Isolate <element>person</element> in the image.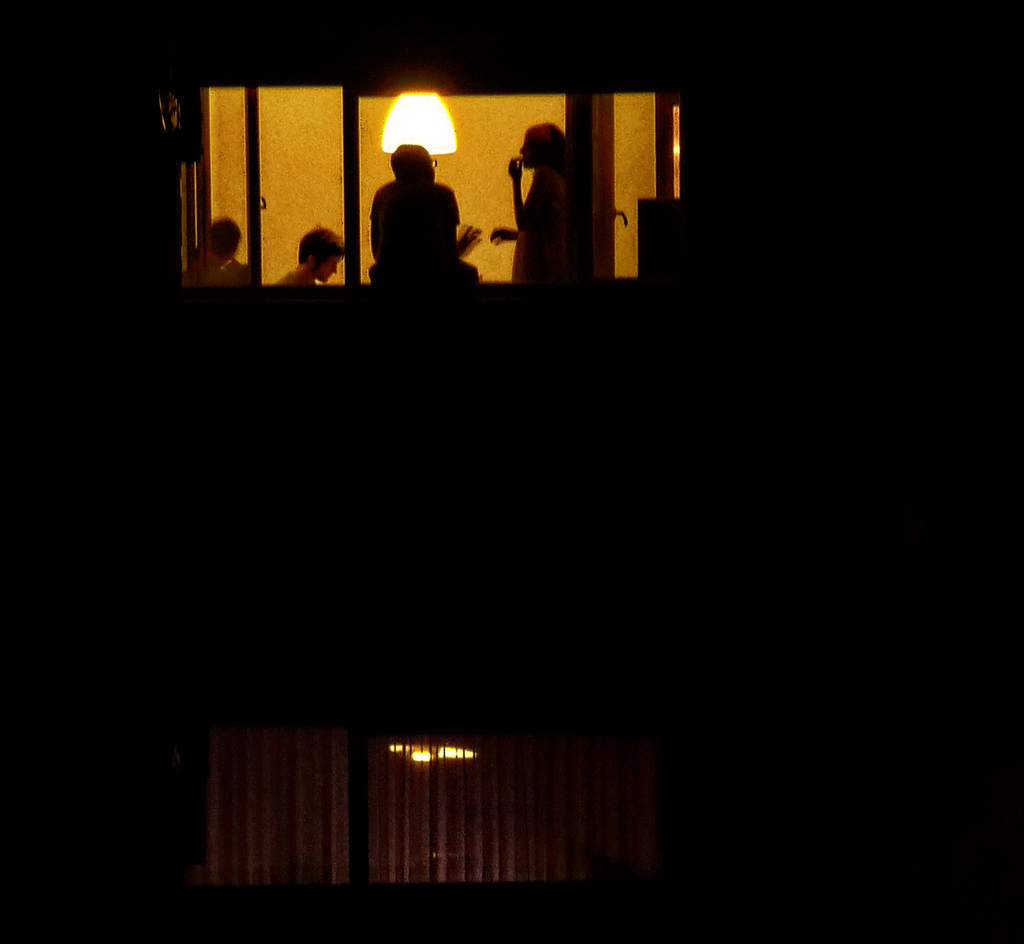
Isolated region: 187,220,251,291.
